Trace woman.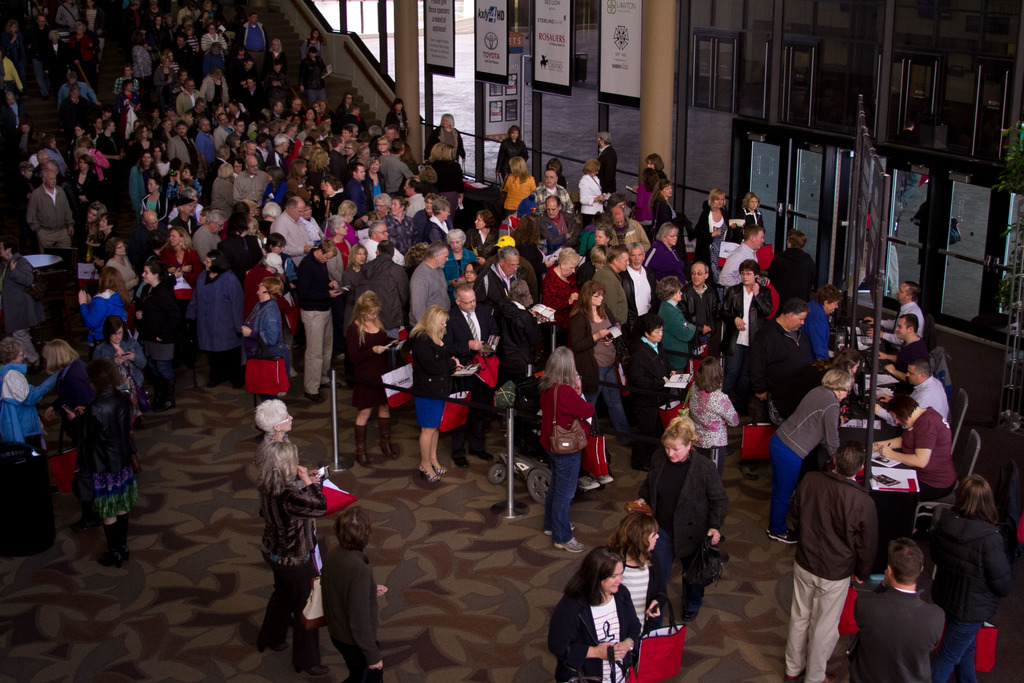
Traced to 134, 260, 182, 413.
